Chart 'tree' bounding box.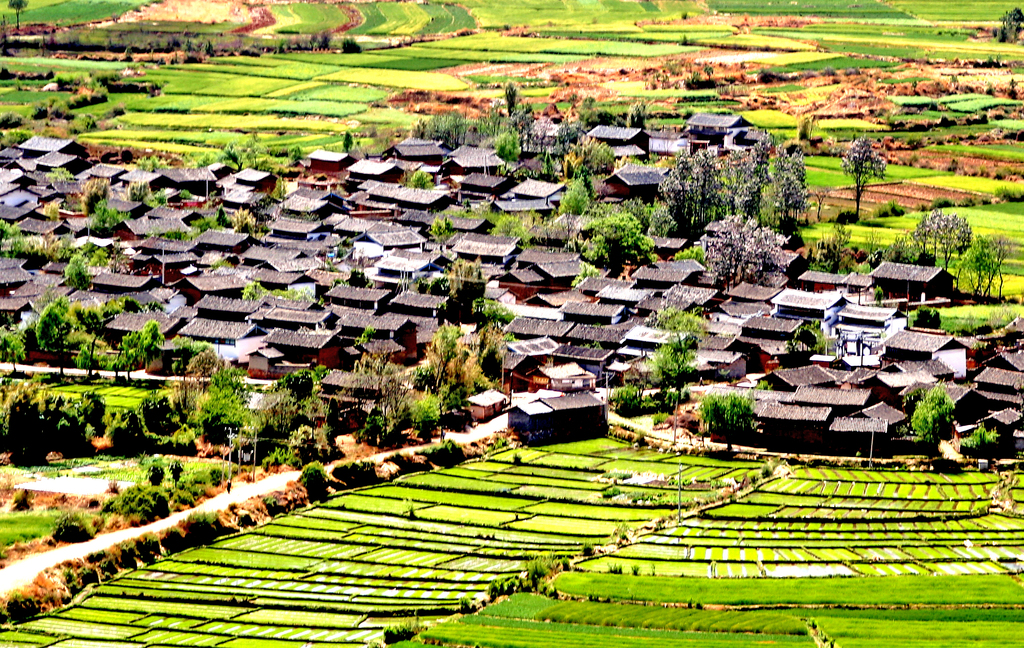
Charted: 70,252,88,288.
